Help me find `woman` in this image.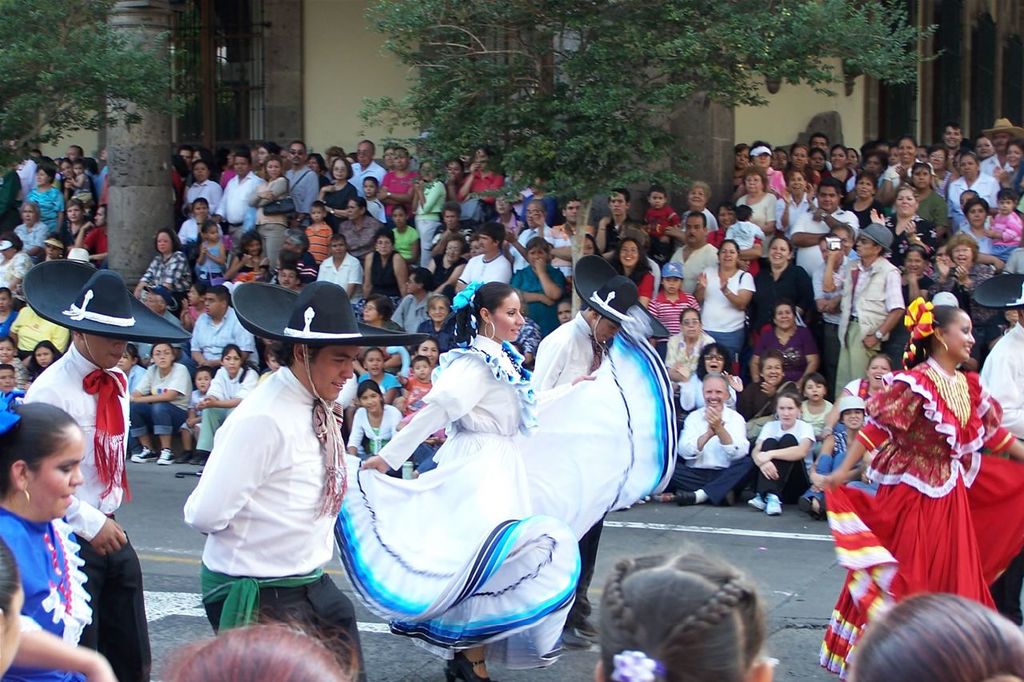
Found it: 182/283/206/331.
